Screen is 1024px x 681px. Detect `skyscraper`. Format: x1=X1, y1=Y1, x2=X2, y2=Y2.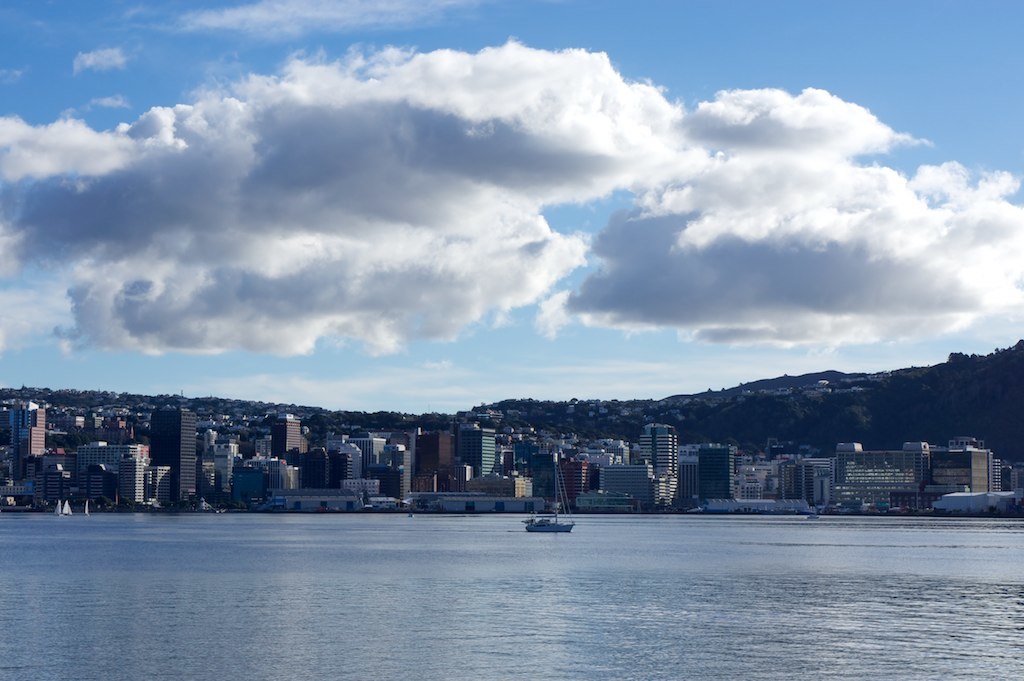
x1=271, y1=419, x2=300, y2=468.
